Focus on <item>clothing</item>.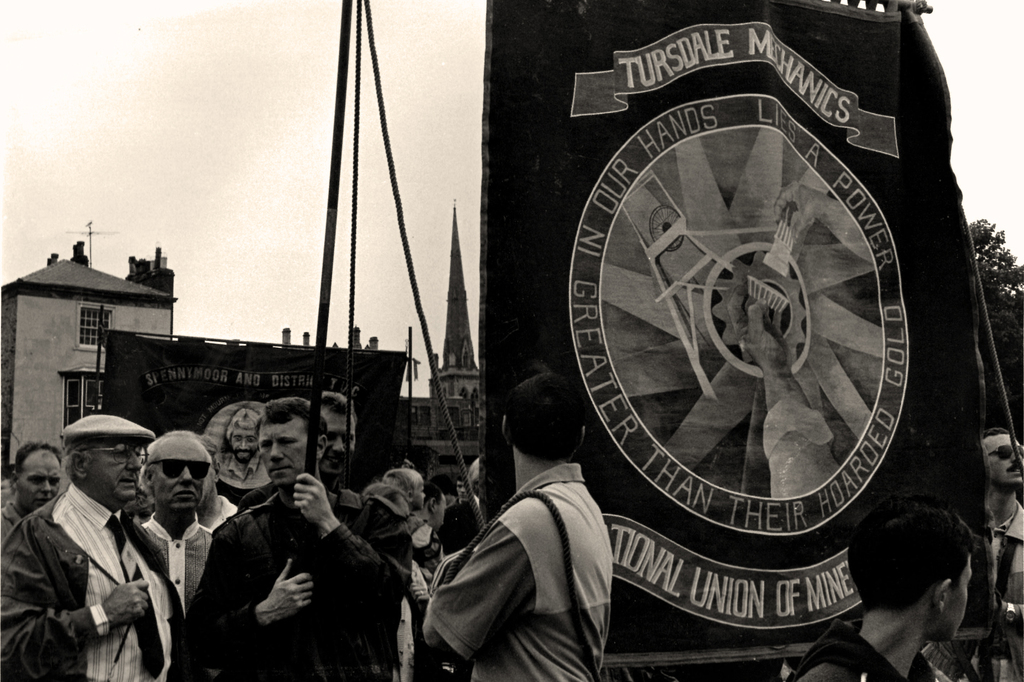
Focused at bbox=[931, 499, 1023, 681].
